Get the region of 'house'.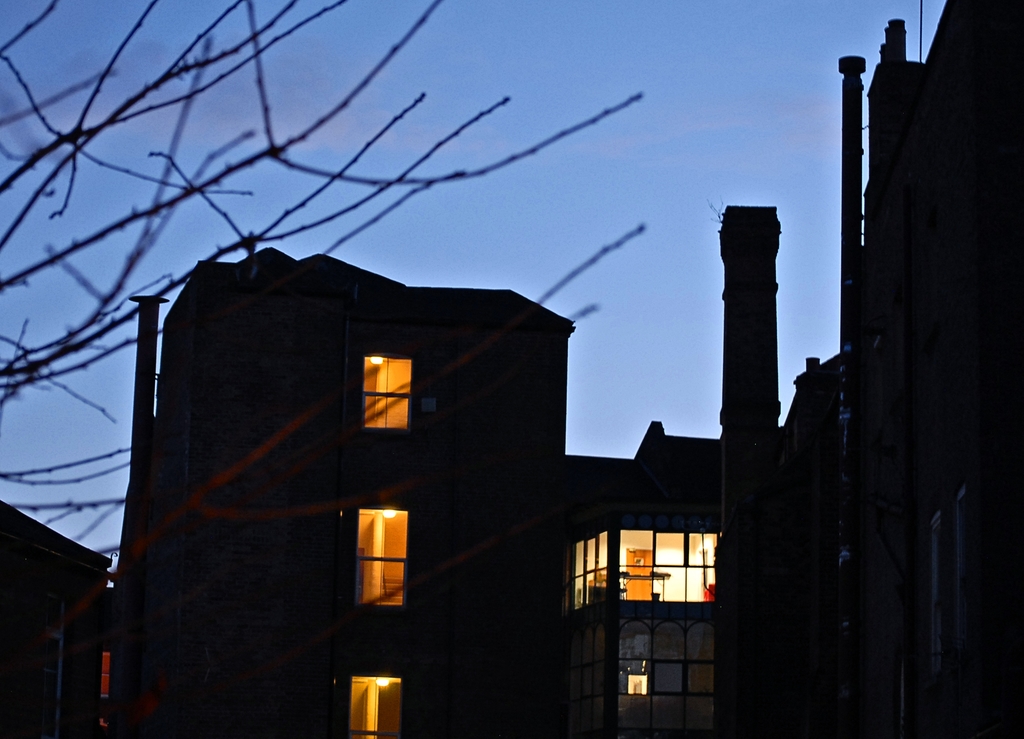
box=[109, 0, 1023, 738].
